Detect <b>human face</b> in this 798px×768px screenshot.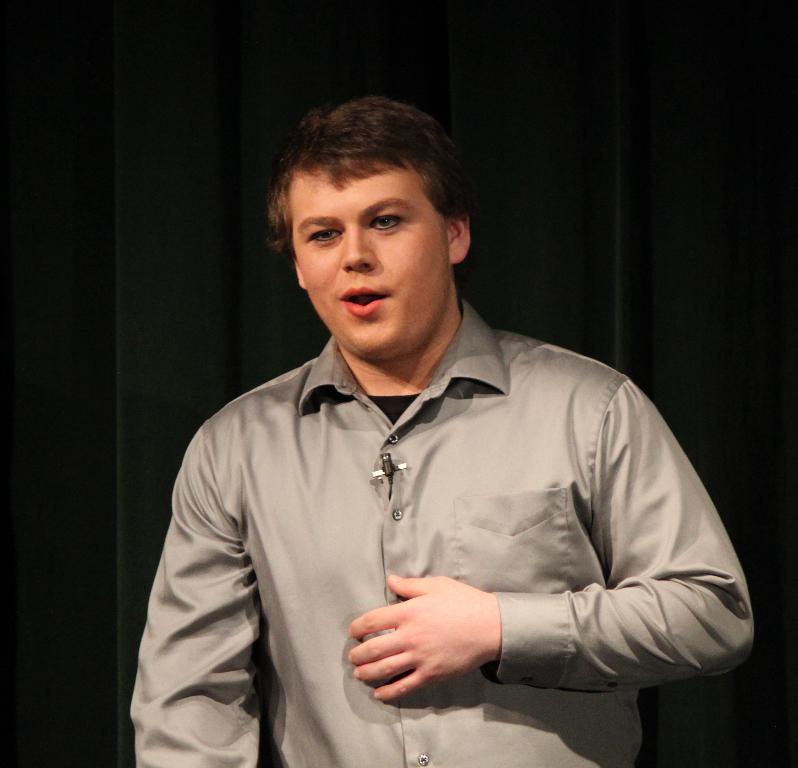
Detection: left=292, top=159, right=451, bottom=356.
